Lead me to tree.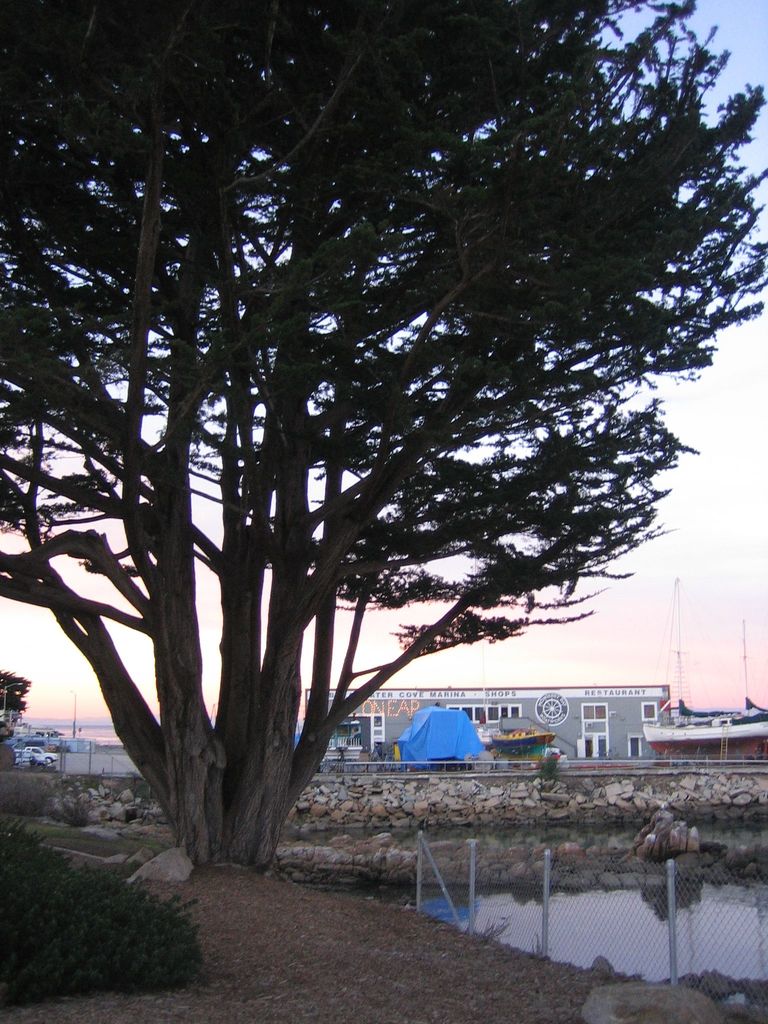
Lead to region(0, 0, 767, 904).
